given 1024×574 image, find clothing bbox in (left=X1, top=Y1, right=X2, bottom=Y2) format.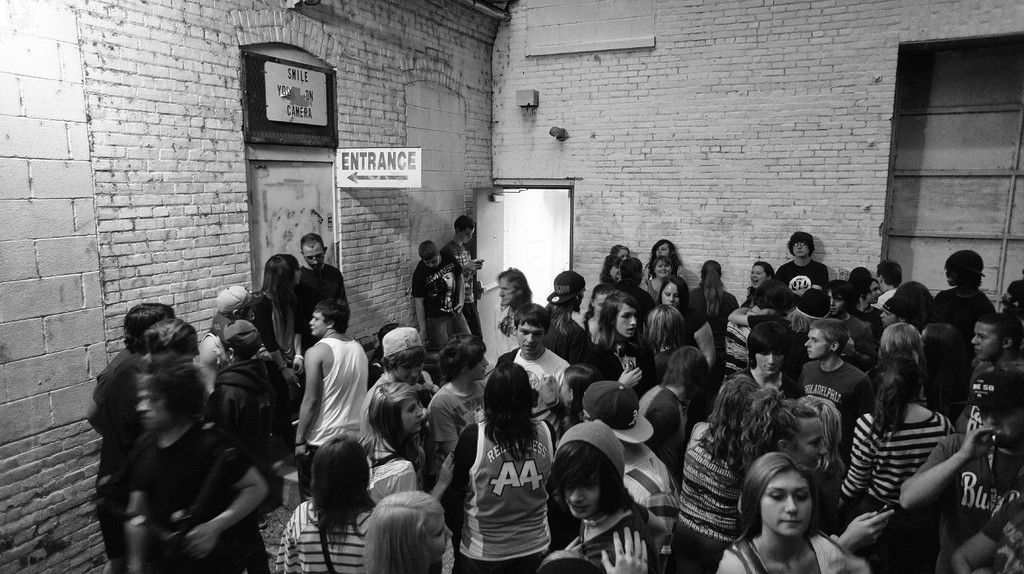
(left=493, top=348, right=570, bottom=427).
